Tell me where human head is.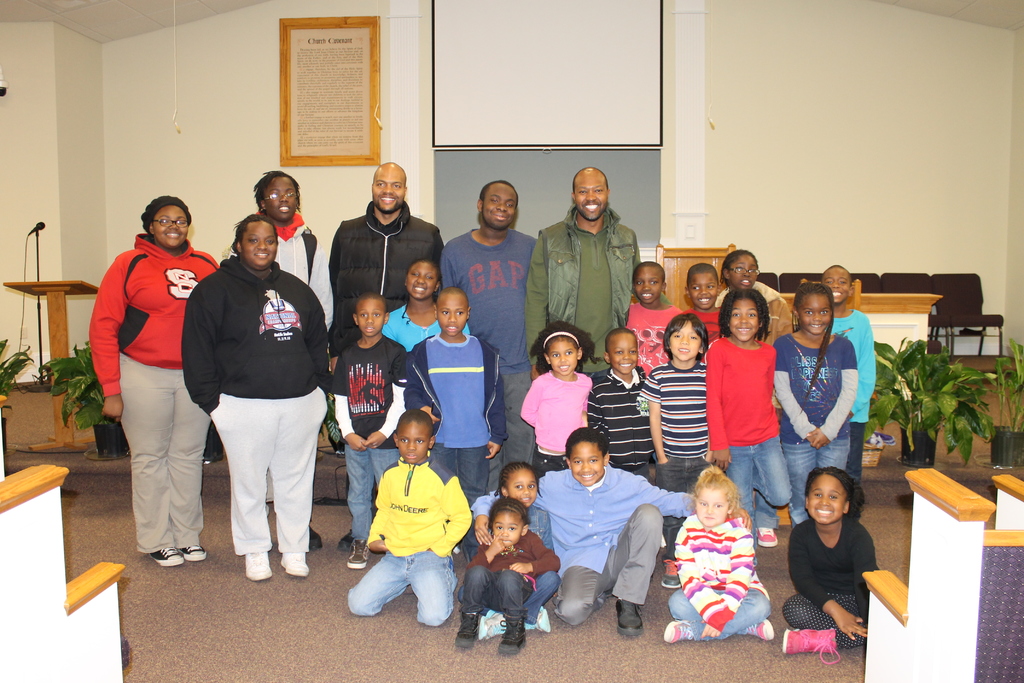
human head is at {"left": 500, "top": 458, "right": 536, "bottom": 506}.
